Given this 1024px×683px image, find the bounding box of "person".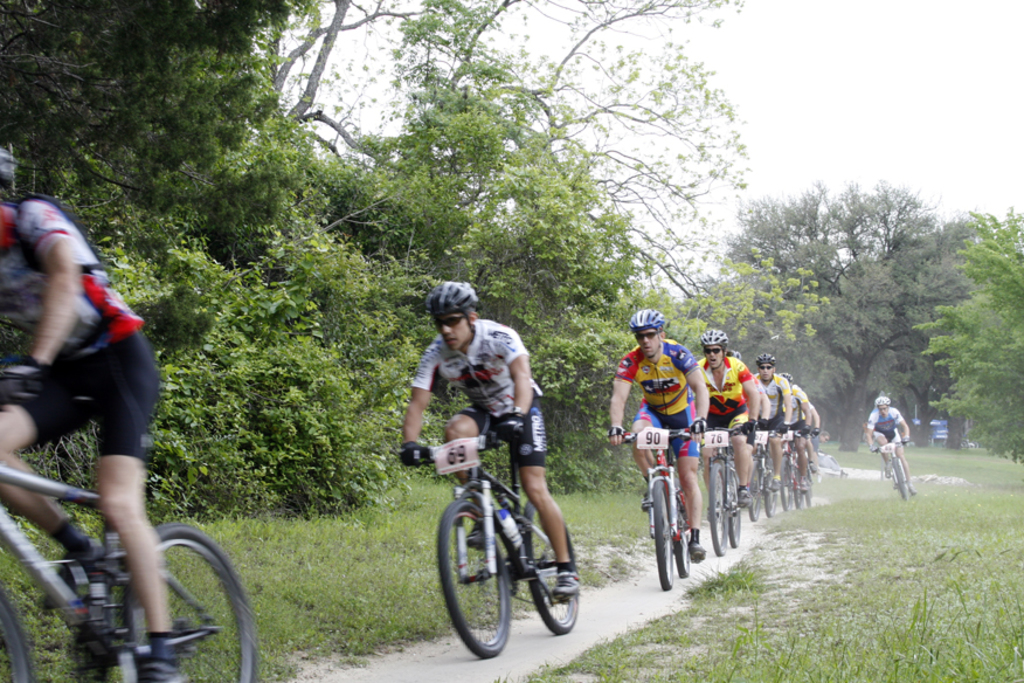
bbox(760, 350, 790, 495).
